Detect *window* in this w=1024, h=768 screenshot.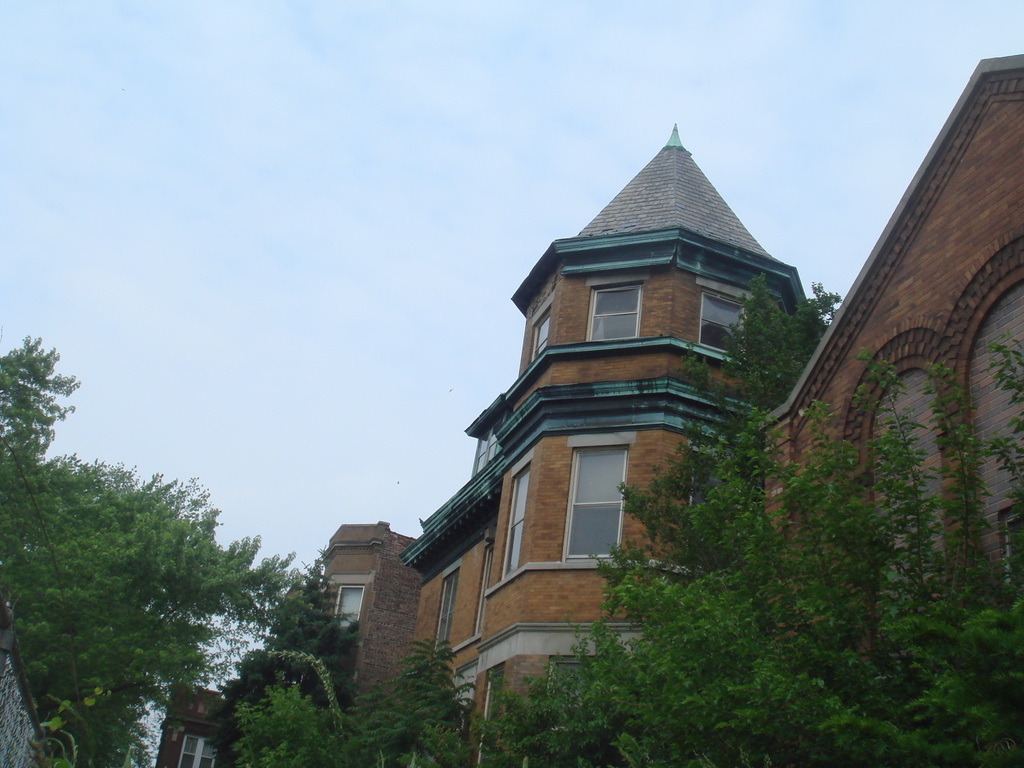
Detection: l=698, t=275, r=756, b=358.
